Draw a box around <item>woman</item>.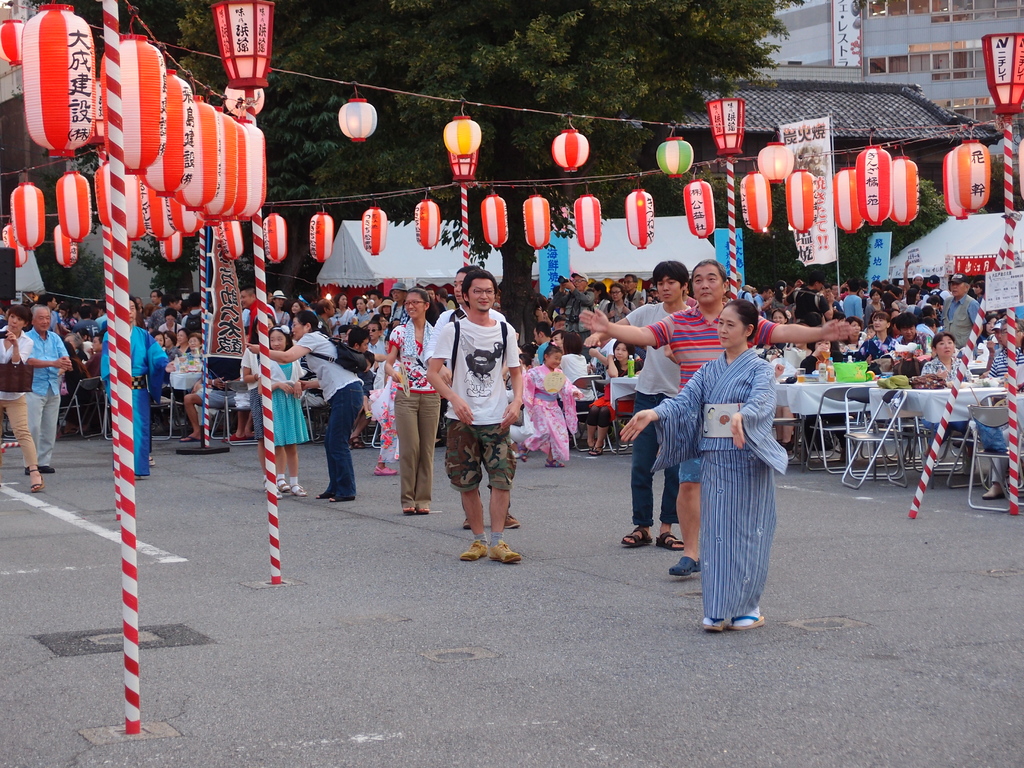
[left=62, top=300, right=78, bottom=328].
